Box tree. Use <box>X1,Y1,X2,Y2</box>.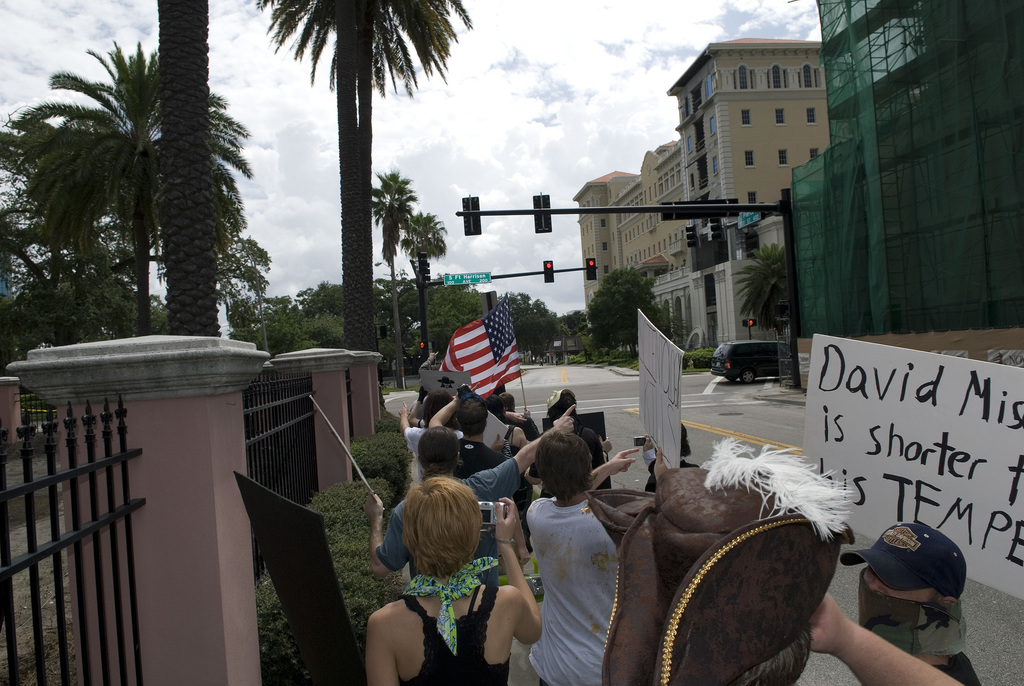
<box>730,243,793,350</box>.
